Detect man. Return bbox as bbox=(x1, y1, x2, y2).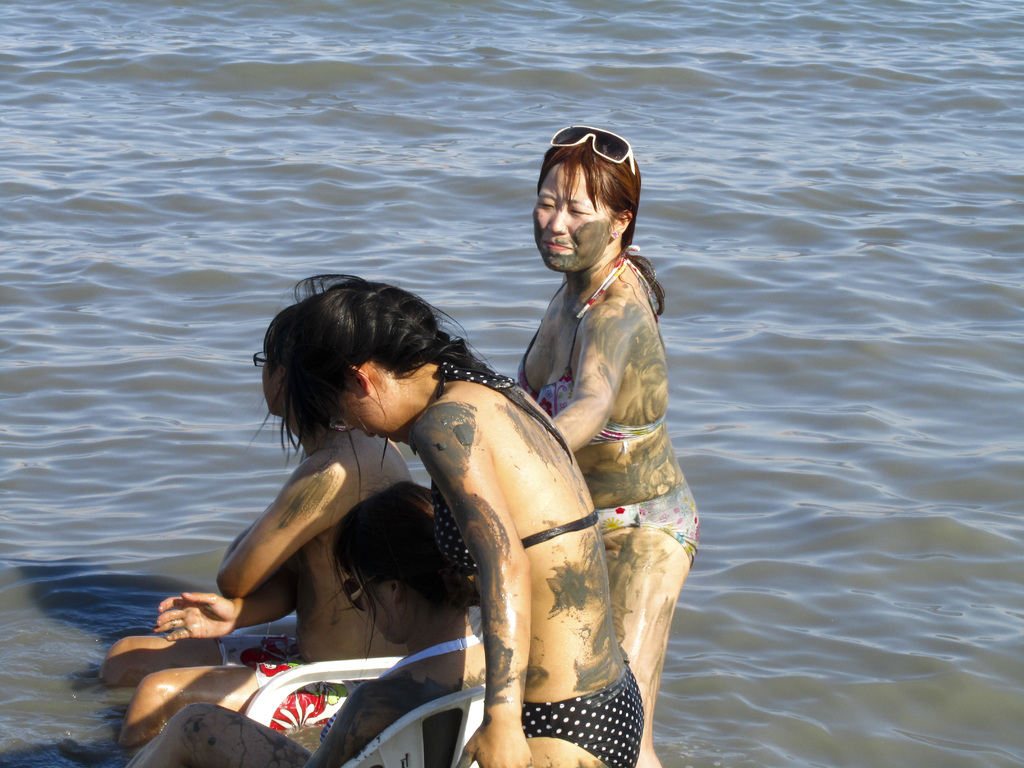
bbox=(100, 307, 416, 744).
